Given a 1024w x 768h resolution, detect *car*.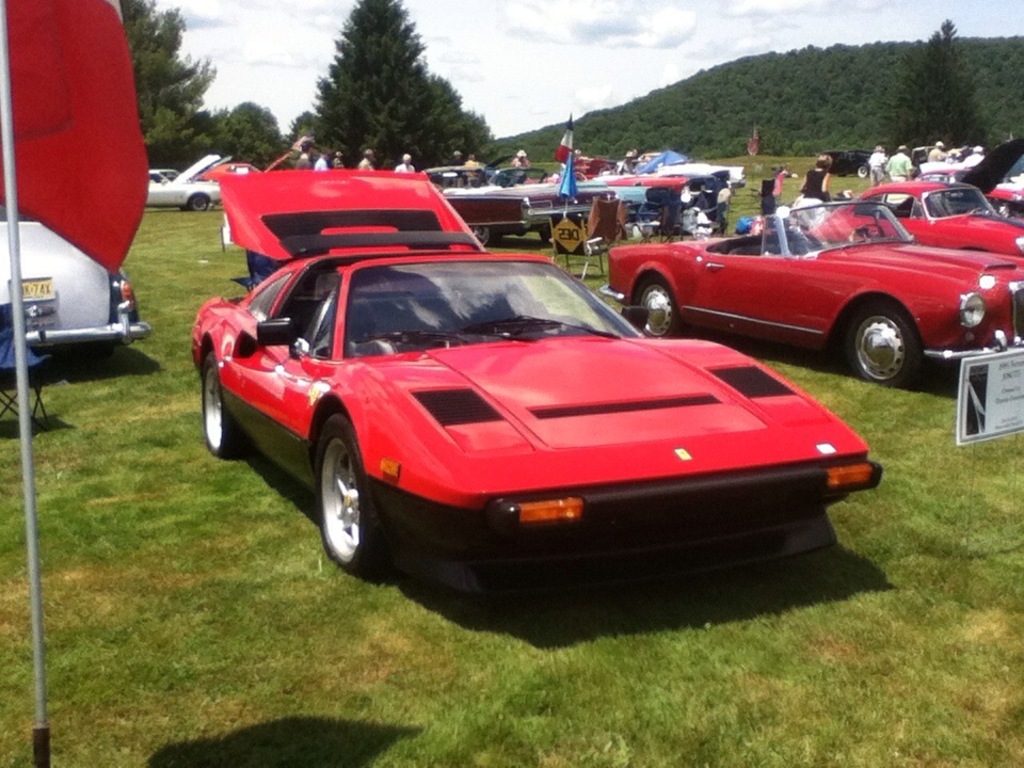
(597, 198, 1023, 383).
